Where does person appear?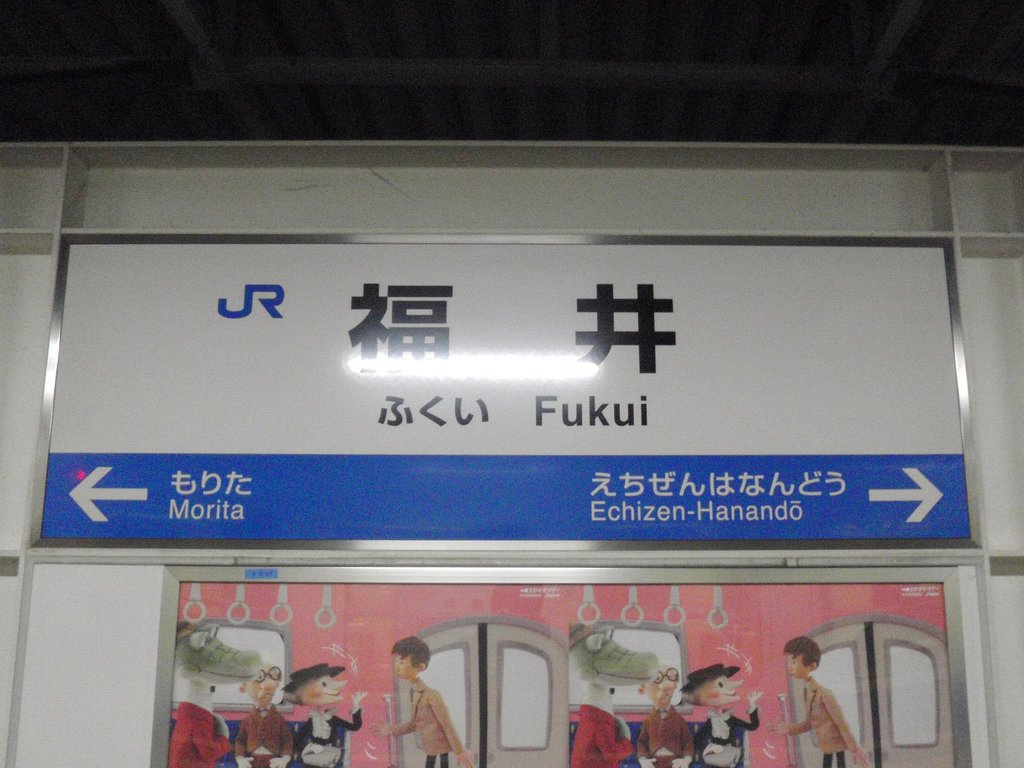
Appears at [230,666,292,767].
